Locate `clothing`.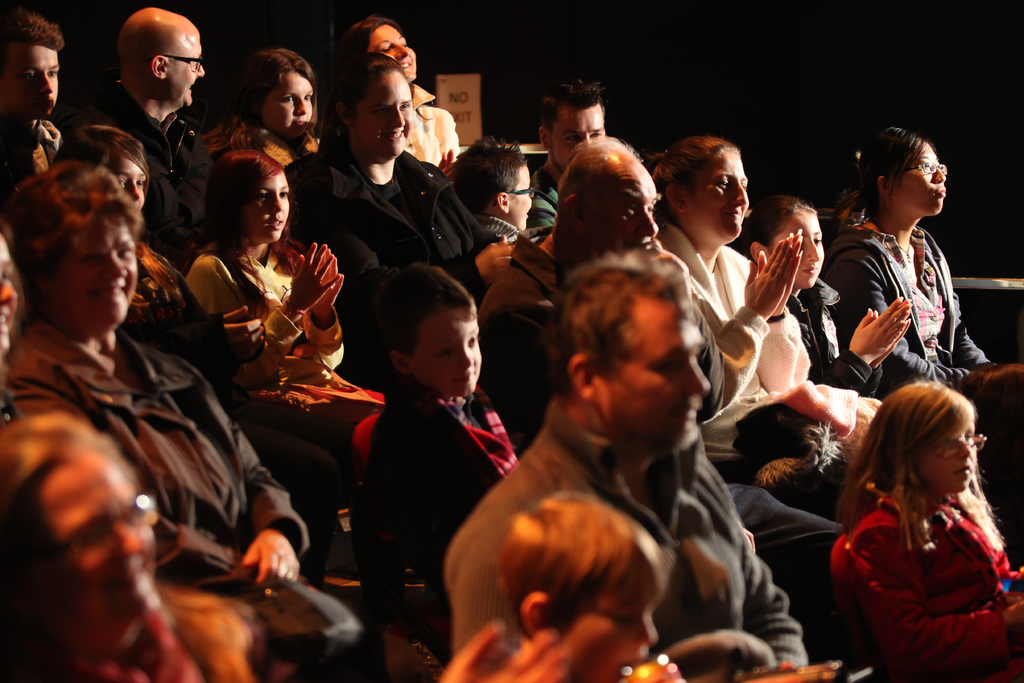
Bounding box: box=[0, 327, 324, 583].
